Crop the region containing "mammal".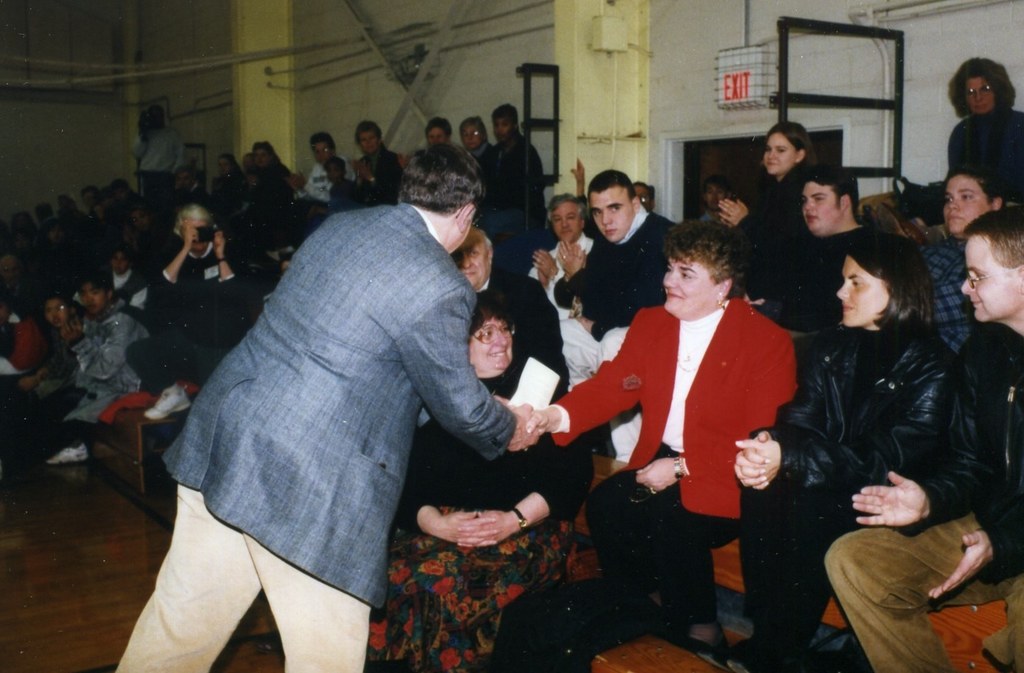
Crop region: x1=150 y1=165 x2=545 y2=633.
